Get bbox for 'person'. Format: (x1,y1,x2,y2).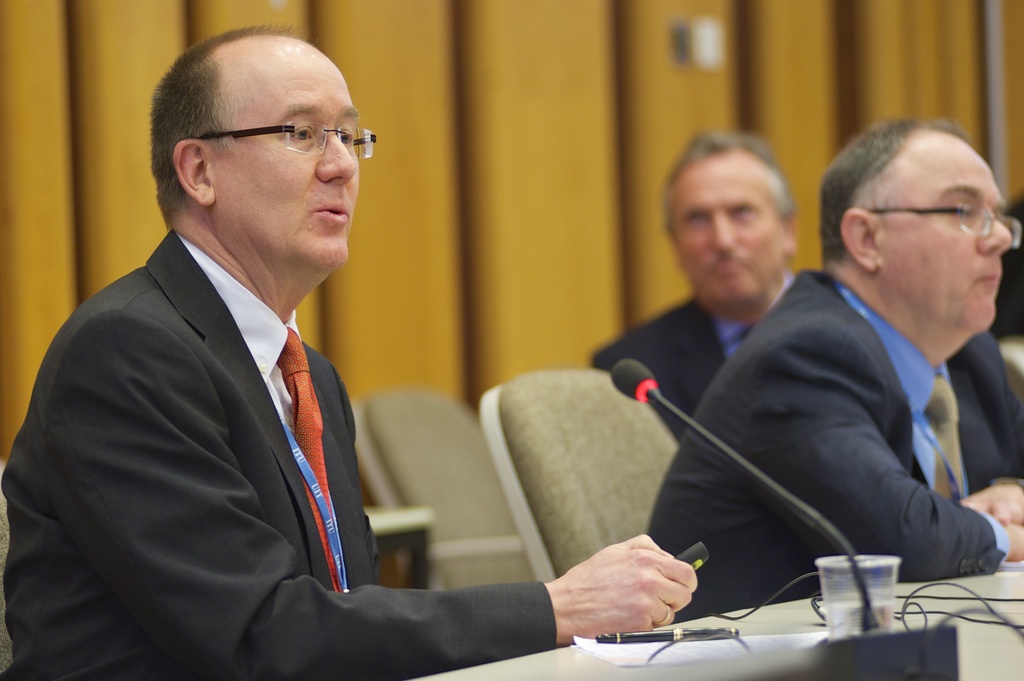
(0,24,698,680).
